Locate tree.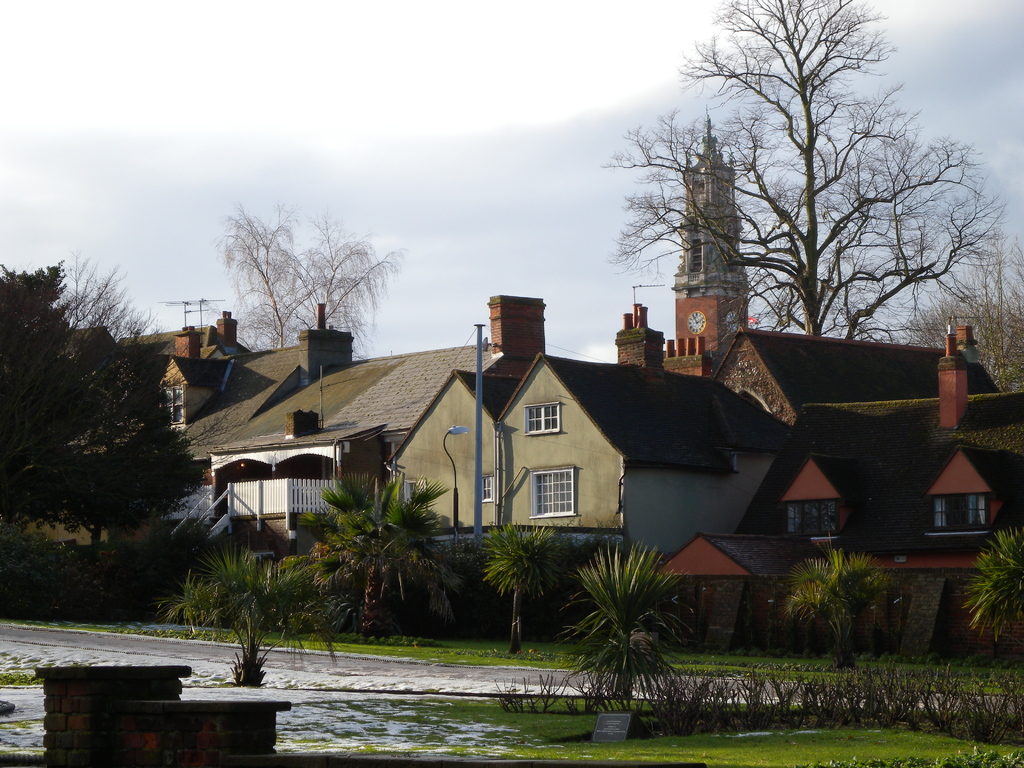
Bounding box: Rect(953, 531, 1023, 681).
